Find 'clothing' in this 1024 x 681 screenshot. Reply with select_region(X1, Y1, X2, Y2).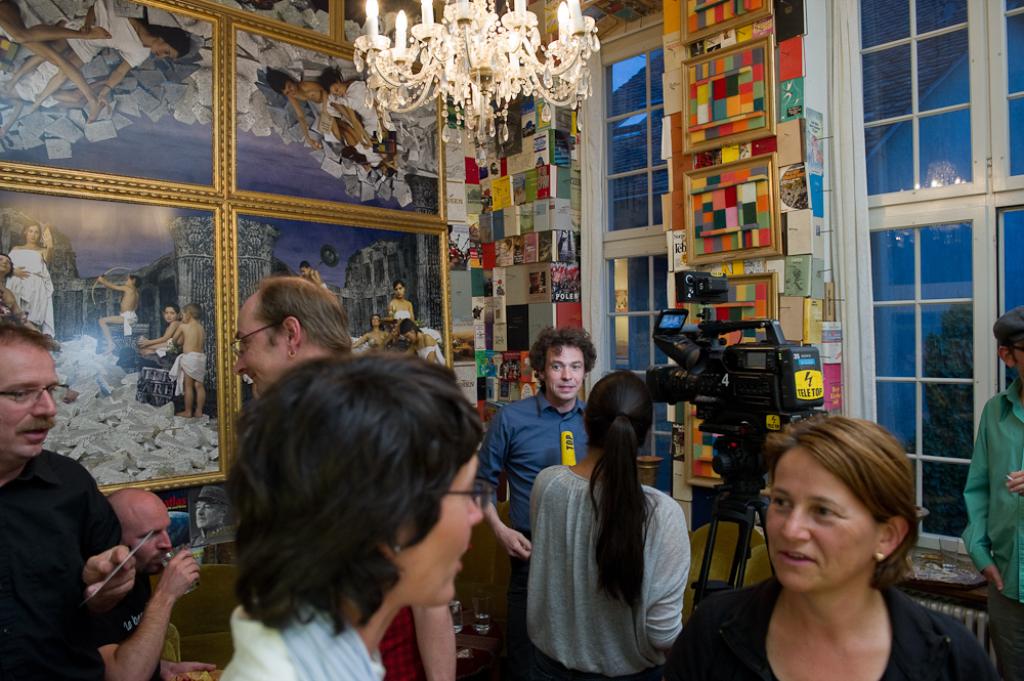
select_region(669, 574, 1000, 680).
